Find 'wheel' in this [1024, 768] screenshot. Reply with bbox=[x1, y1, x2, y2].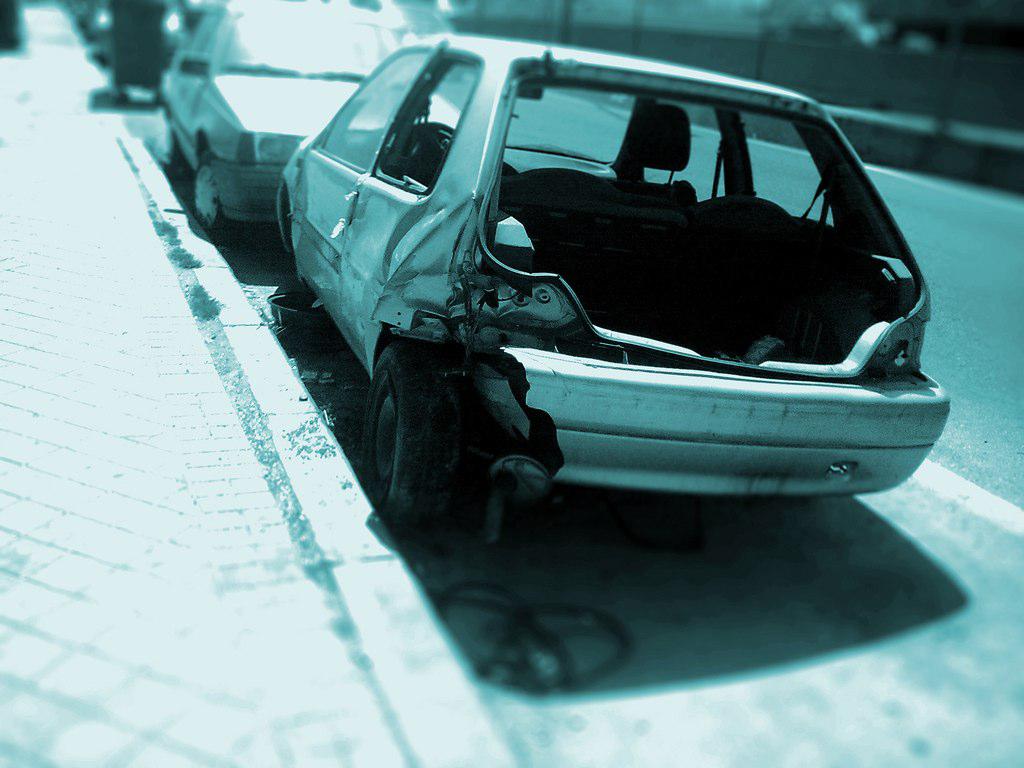
bbox=[195, 159, 227, 235].
